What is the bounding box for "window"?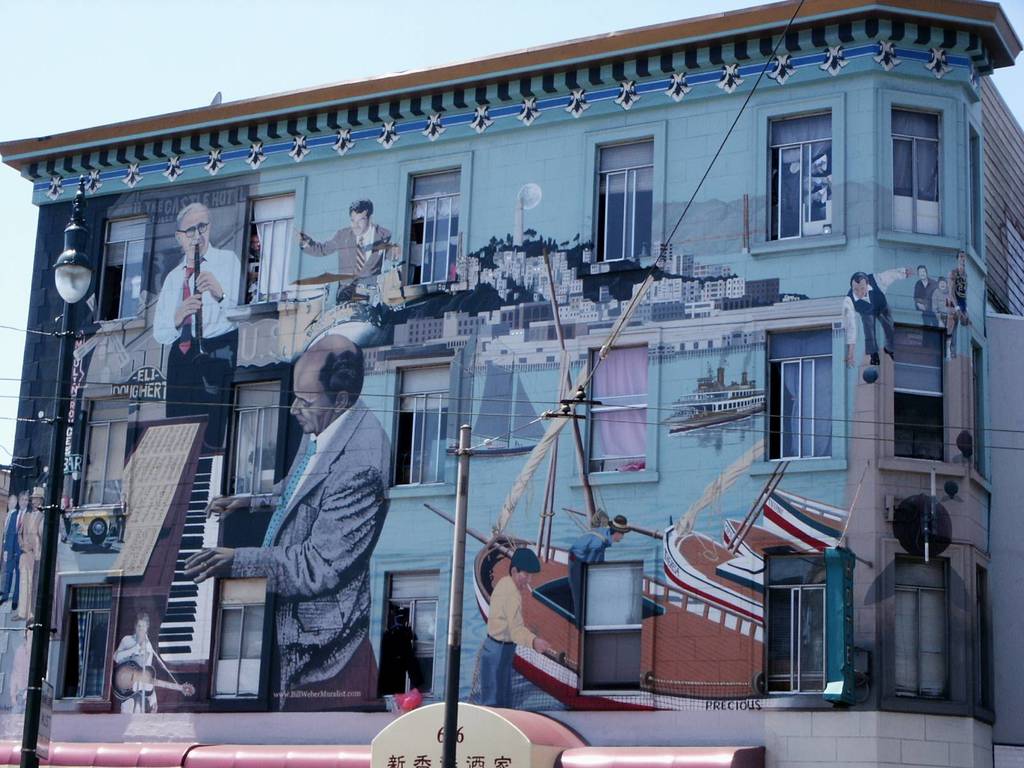
56,394,128,516.
